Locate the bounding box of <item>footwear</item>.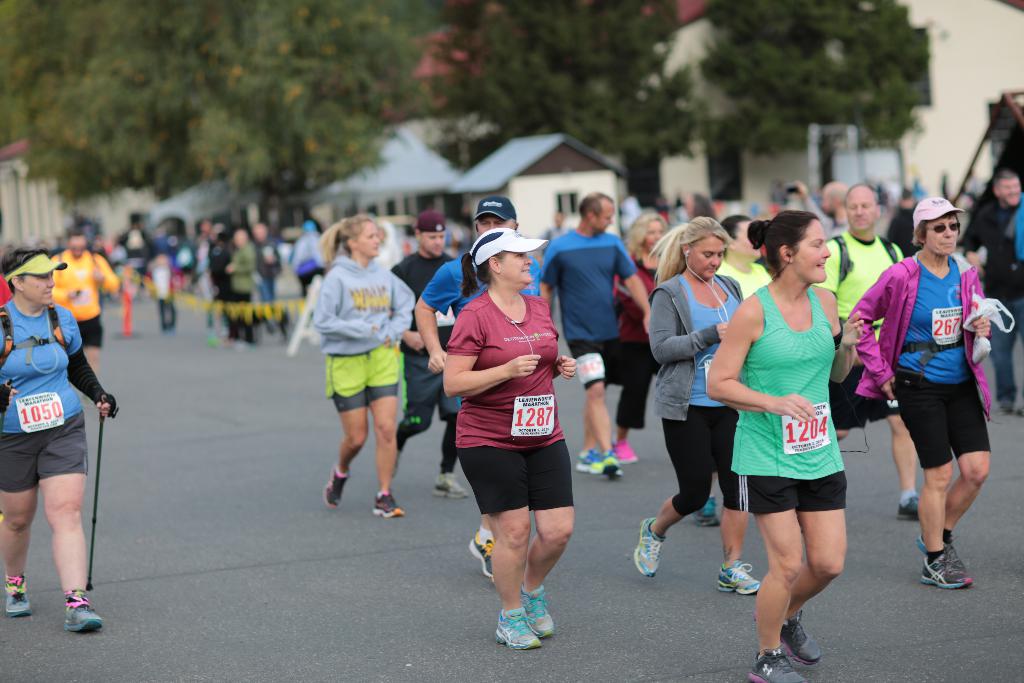
Bounding box: [left=714, top=557, right=761, bottom=593].
